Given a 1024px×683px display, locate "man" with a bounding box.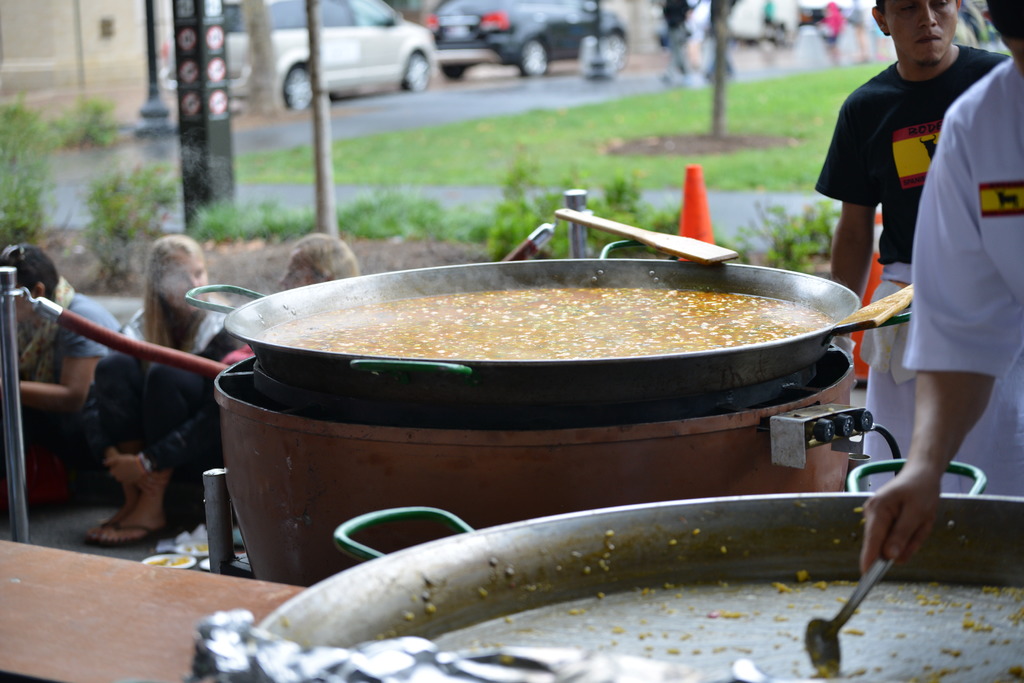
Located: left=858, top=0, right=1023, bottom=571.
